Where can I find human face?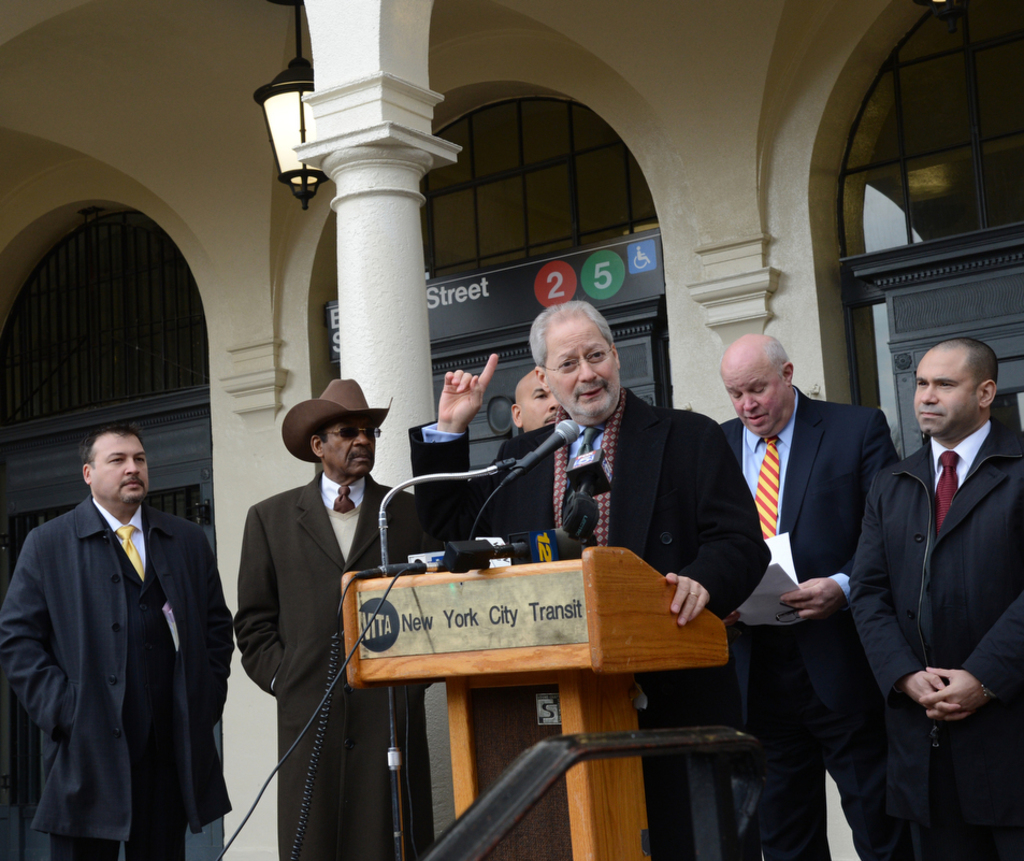
You can find it at (left=545, top=305, right=622, bottom=422).
